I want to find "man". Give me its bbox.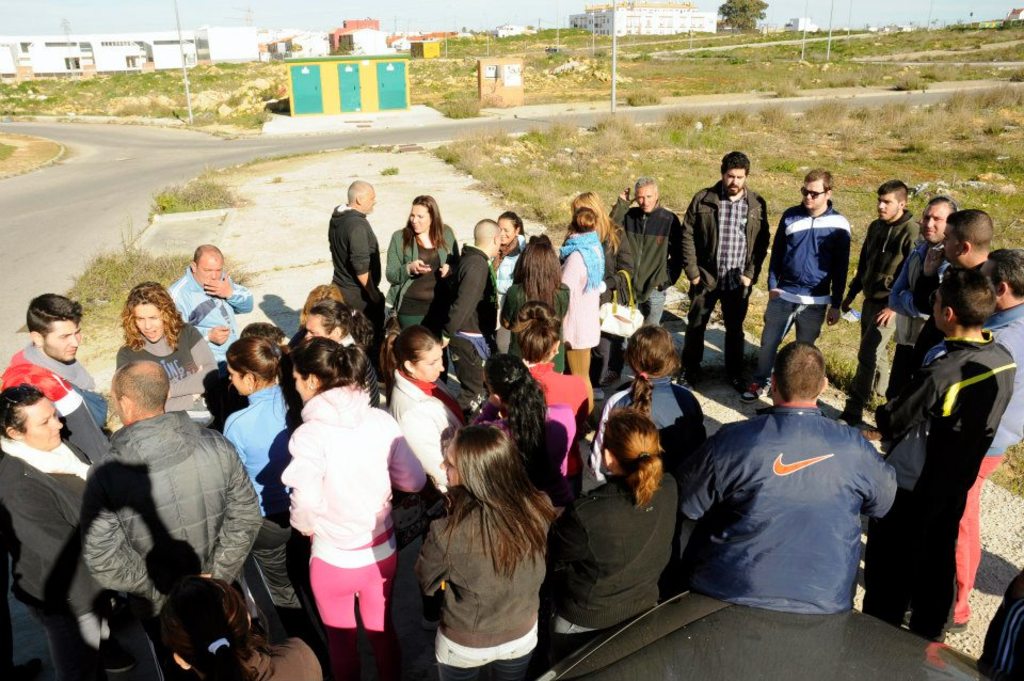
region(162, 241, 252, 364).
